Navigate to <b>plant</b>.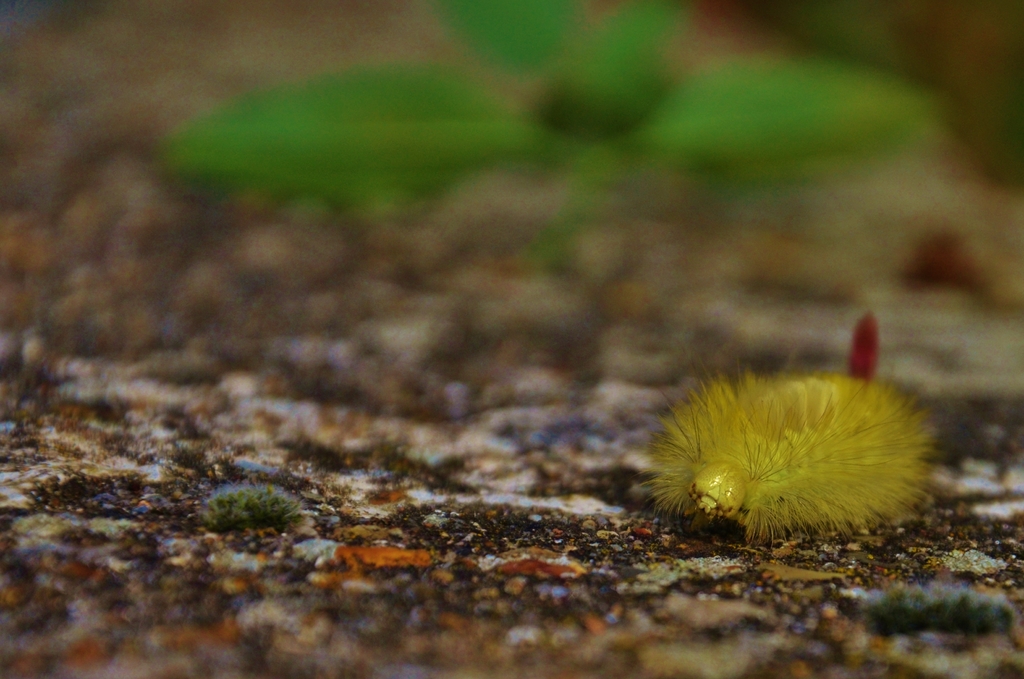
Navigation target: x1=154, y1=0, x2=941, y2=282.
